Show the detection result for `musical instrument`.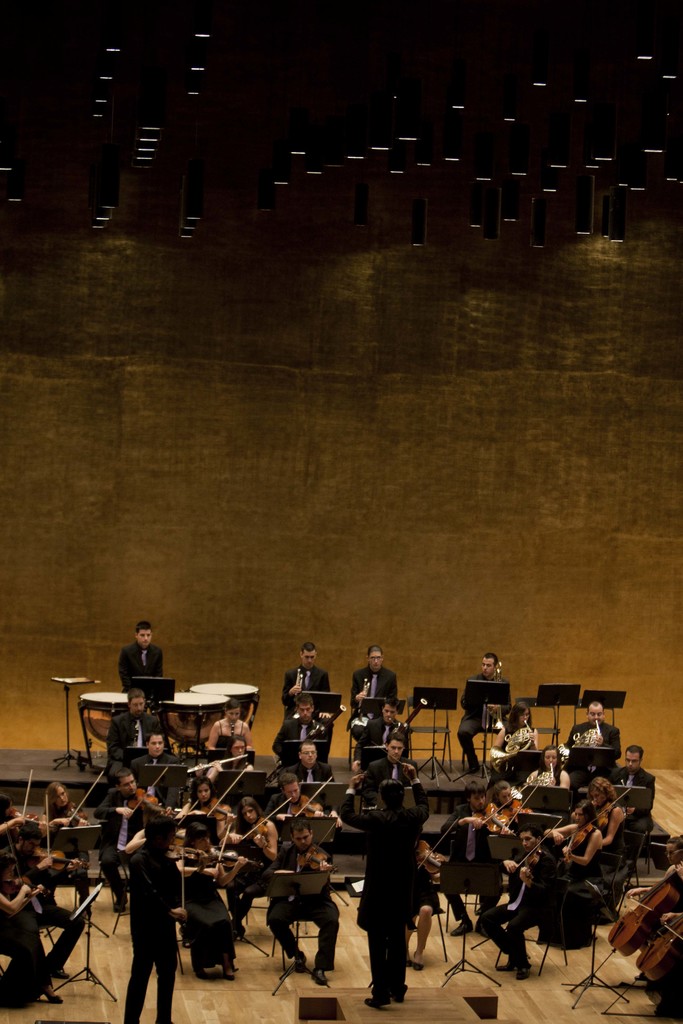
287,774,334,822.
